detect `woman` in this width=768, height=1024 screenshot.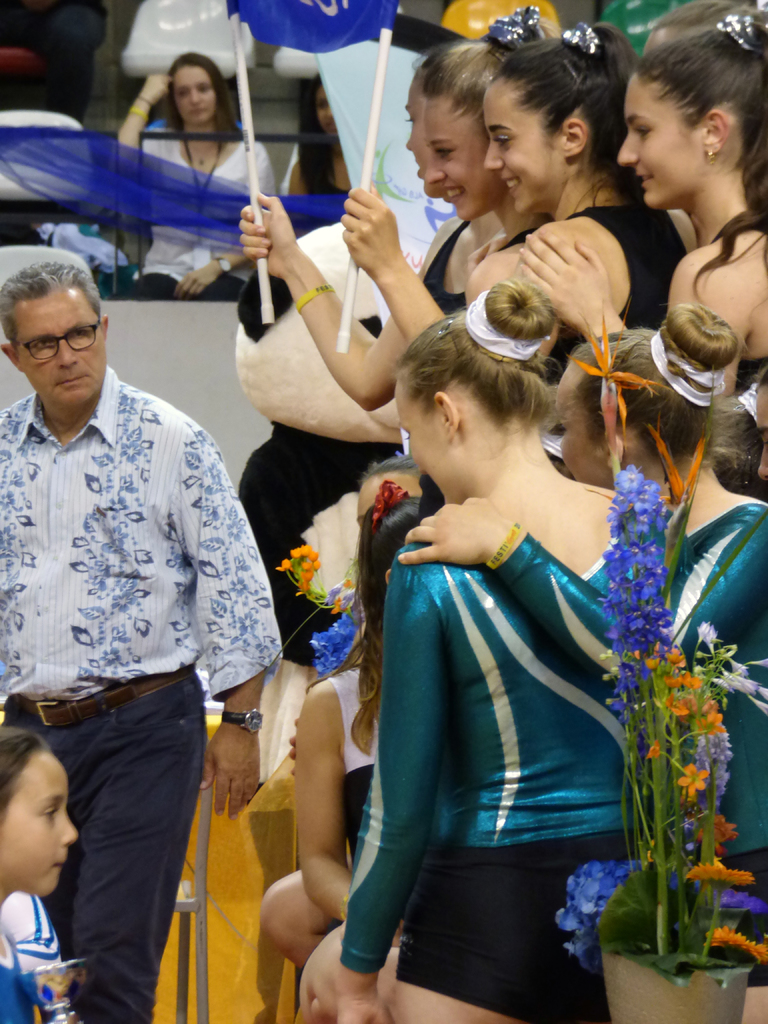
Detection: crop(116, 50, 278, 298).
